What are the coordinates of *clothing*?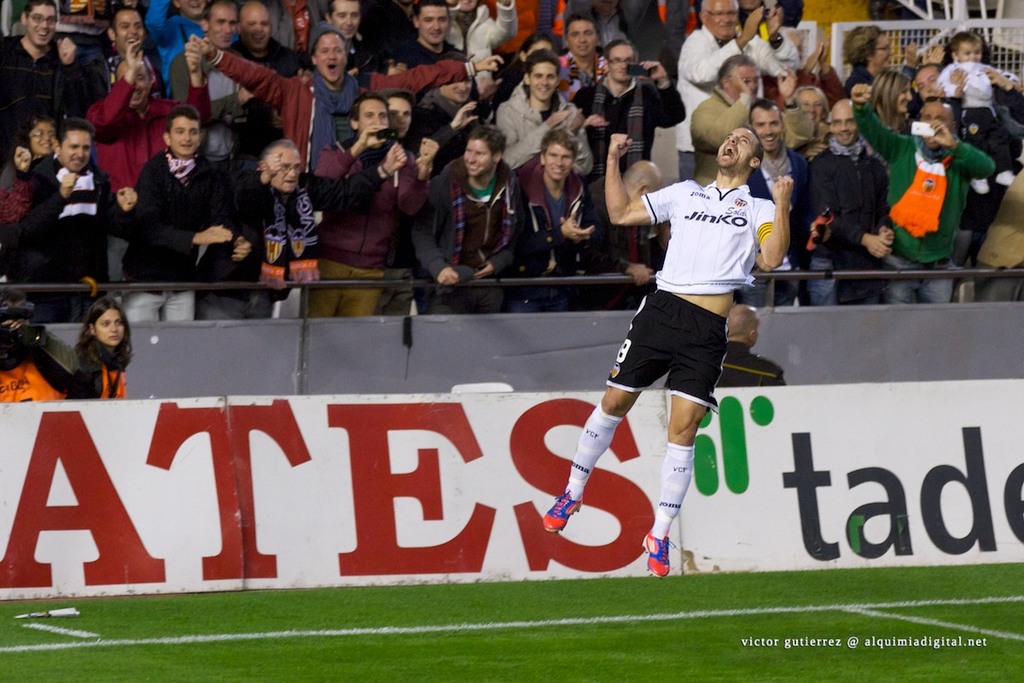
bbox=[852, 108, 996, 301].
